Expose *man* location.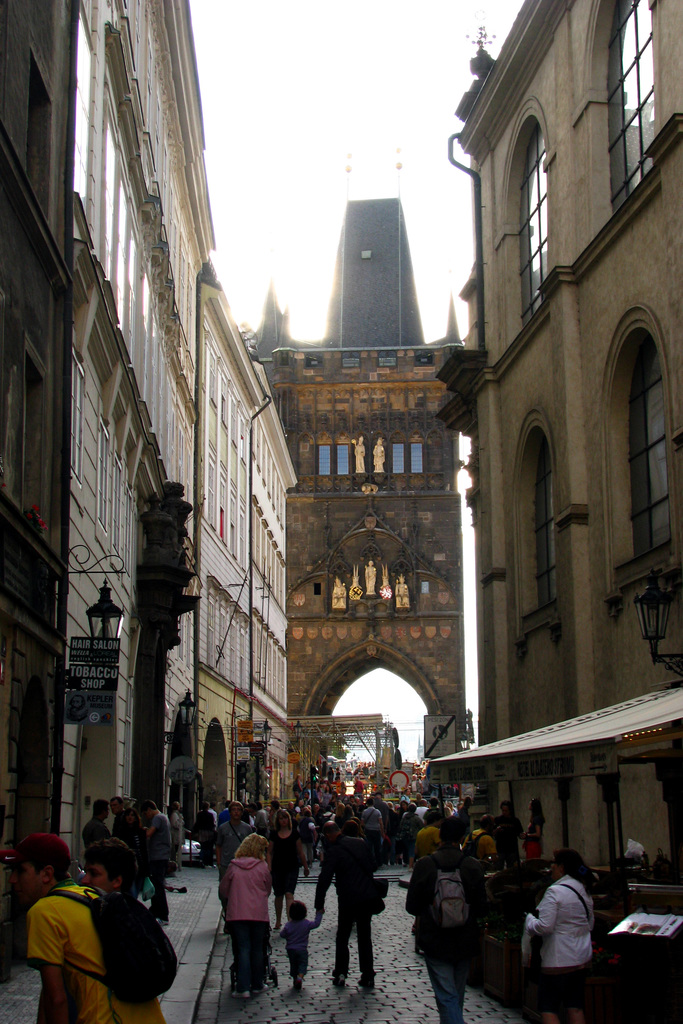
Exposed at {"left": 403, "top": 824, "right": 485, "bottom": 1023}.
